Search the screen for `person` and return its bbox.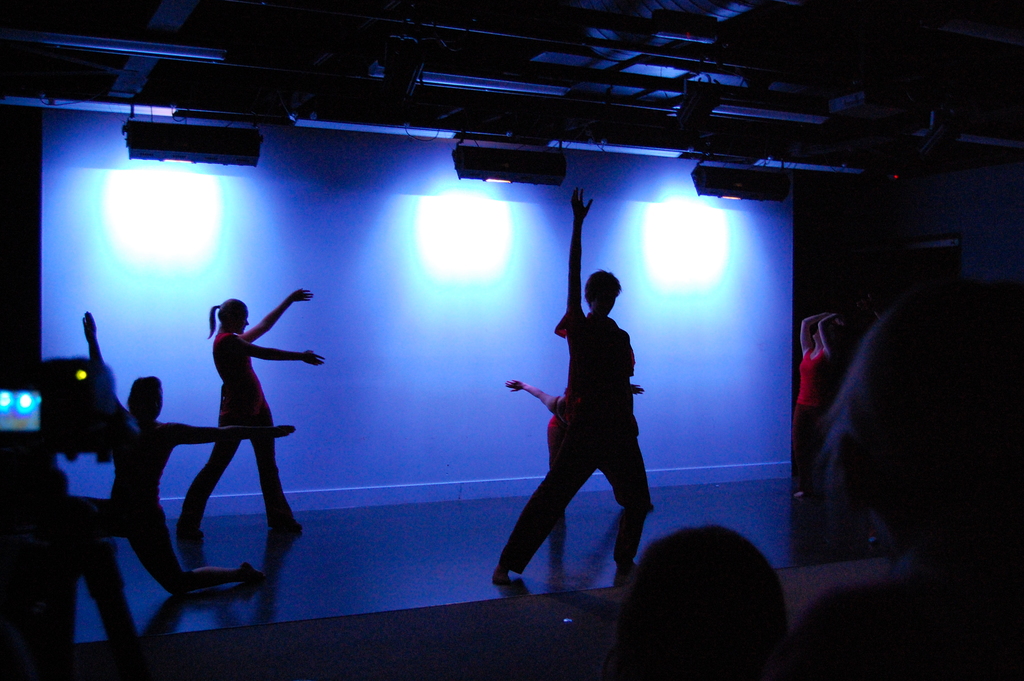
Found: [509, 239, 663, 598].
